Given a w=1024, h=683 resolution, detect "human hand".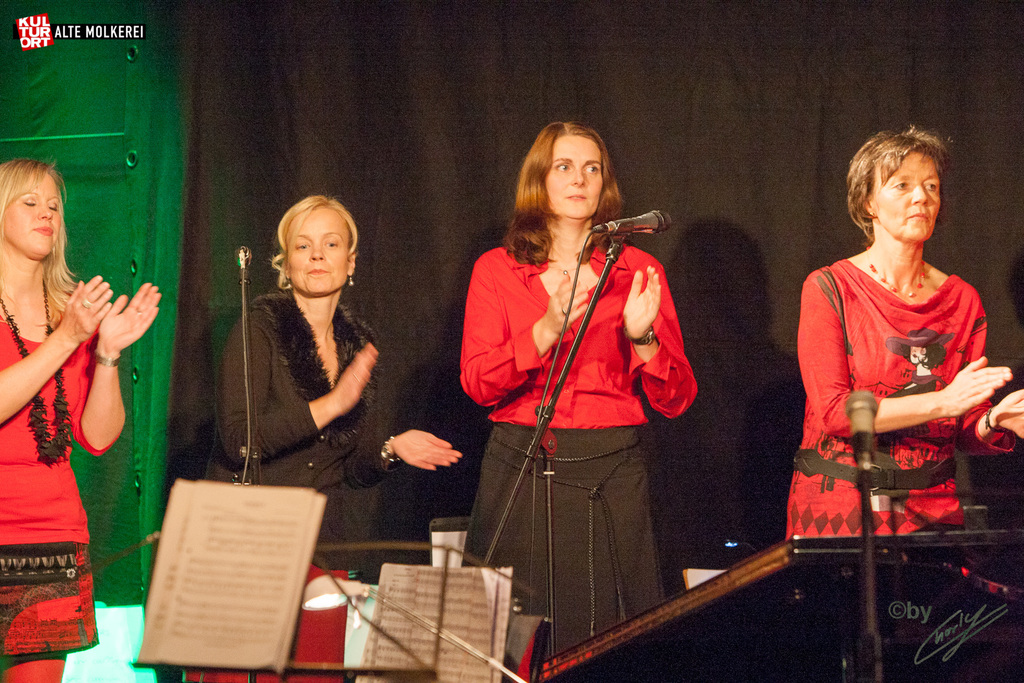
334/341/378/415.
